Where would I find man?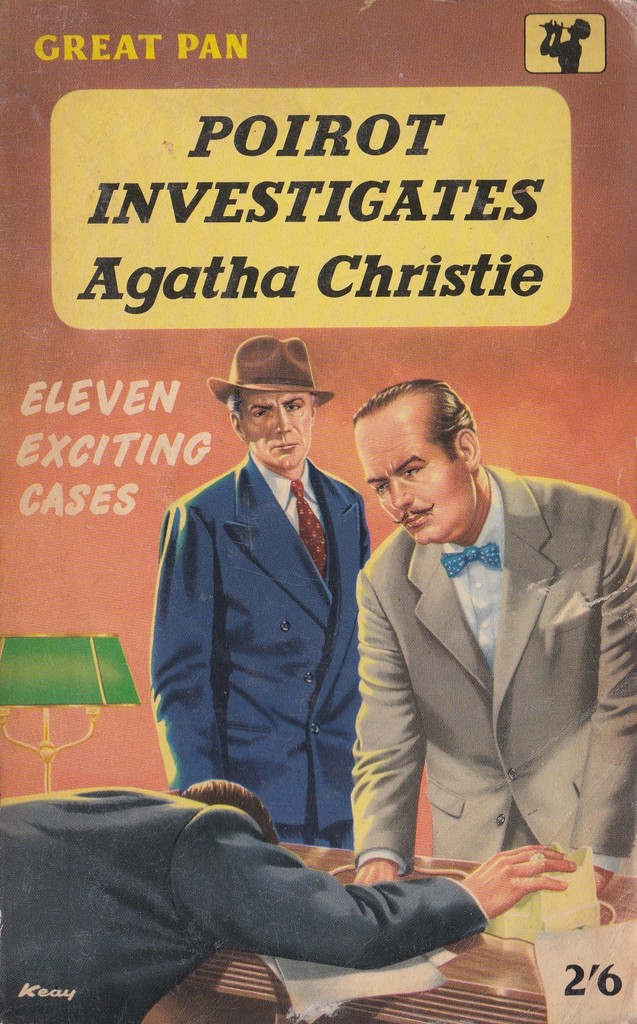
At {"left": 353, "top": 377, "right": 636, "bottom": 888}.
